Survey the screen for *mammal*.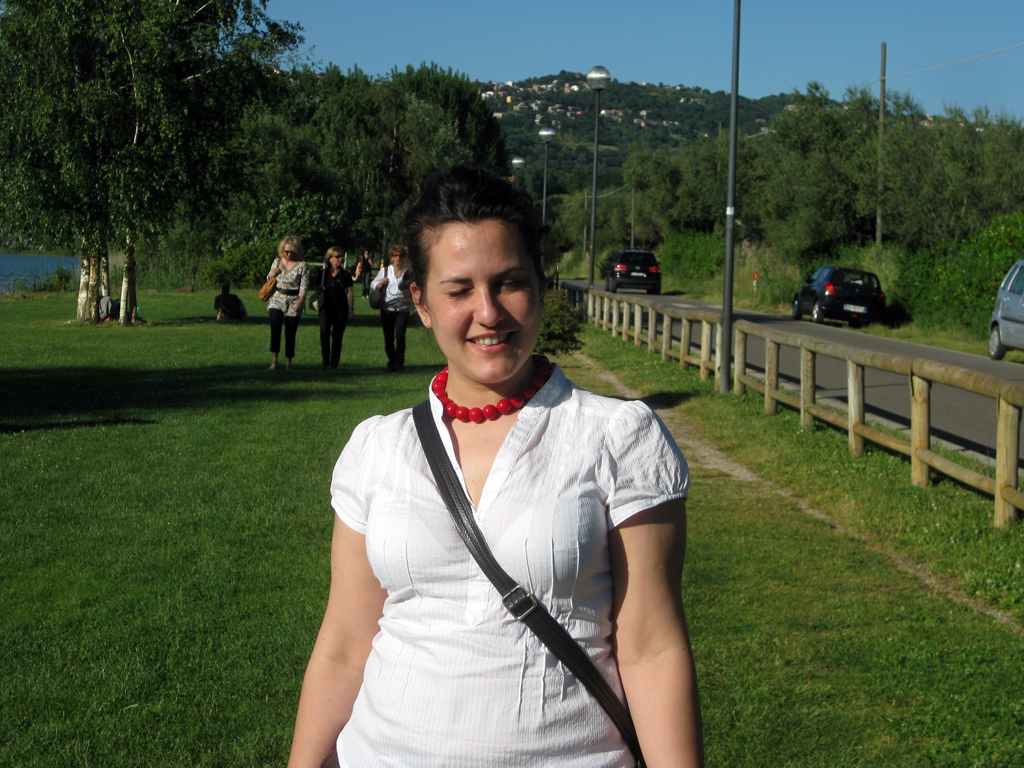
Survey found: locate(209, 282, 245, 319).
